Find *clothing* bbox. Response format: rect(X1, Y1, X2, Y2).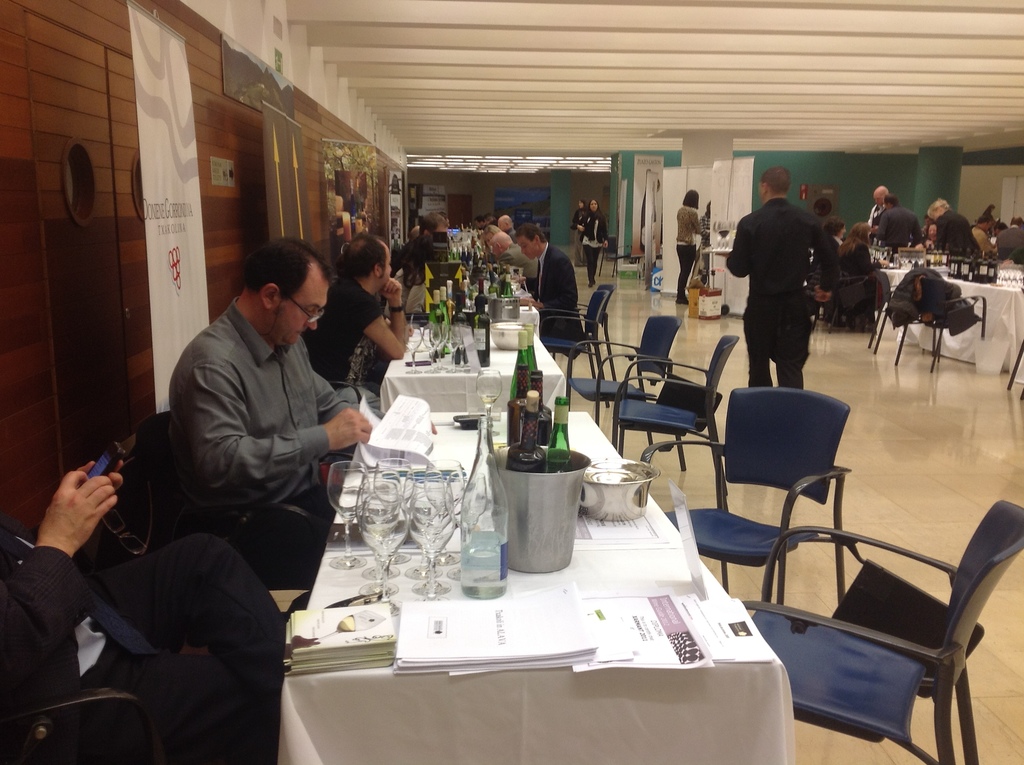
rect(0, 509, 294, 764).
